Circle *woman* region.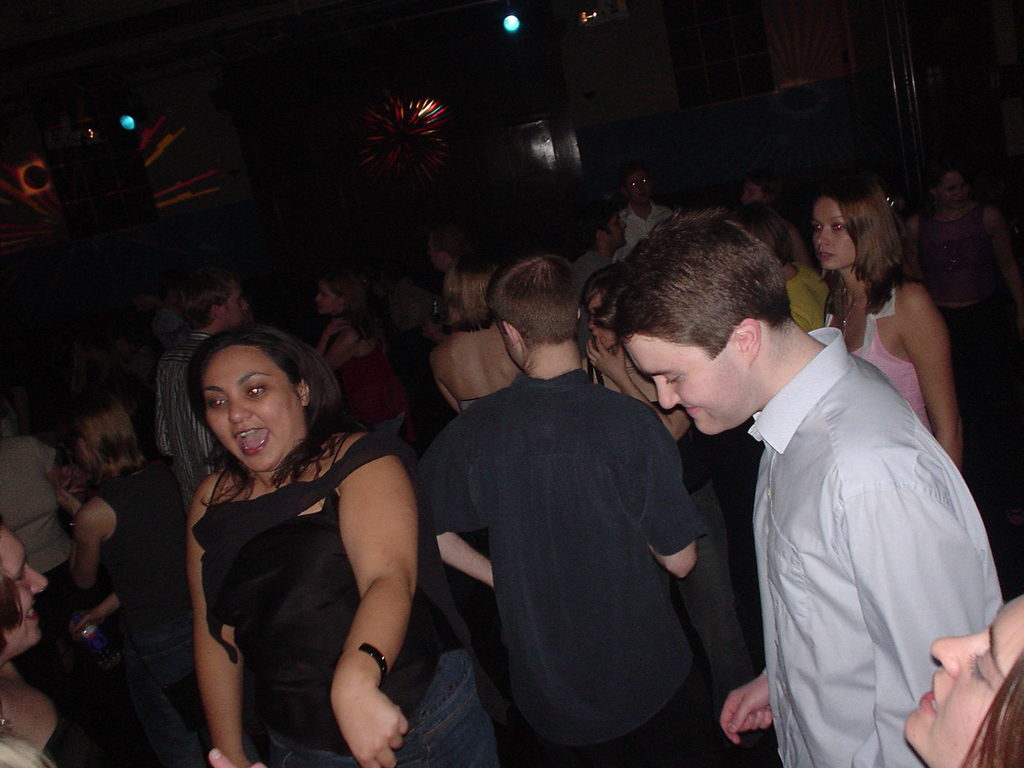
Region: 313,269,413,456.
